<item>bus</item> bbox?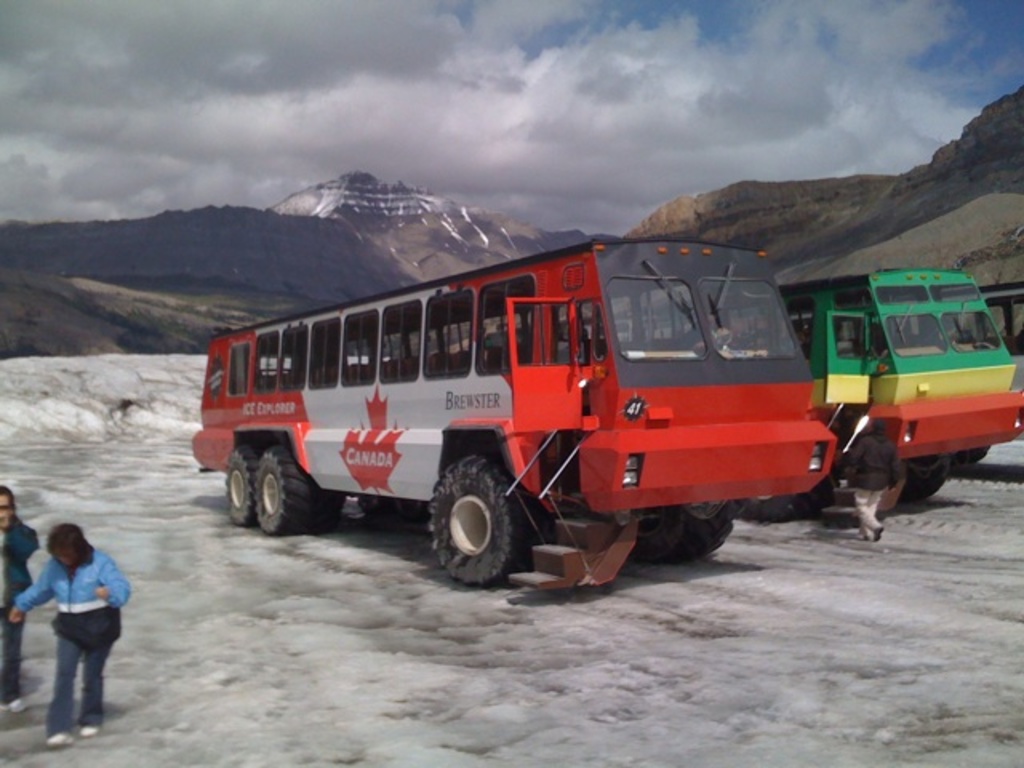
bbox=[190, 243, 832, 586]
